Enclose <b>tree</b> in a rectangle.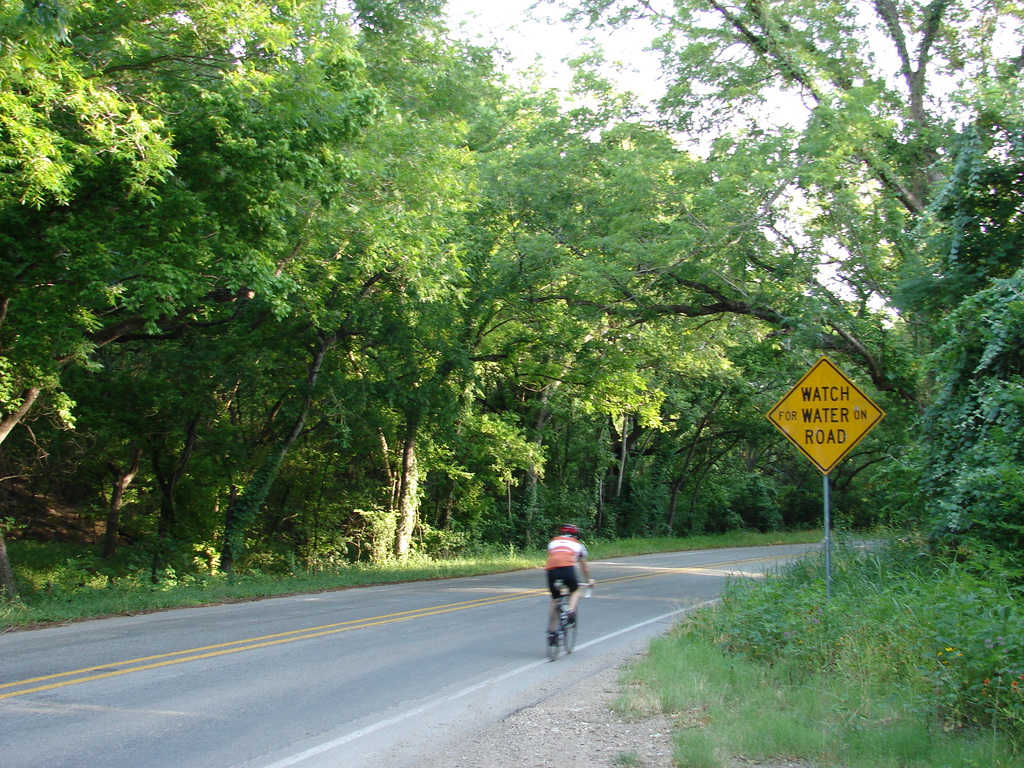
rect(514, 0, 1023, 548).
